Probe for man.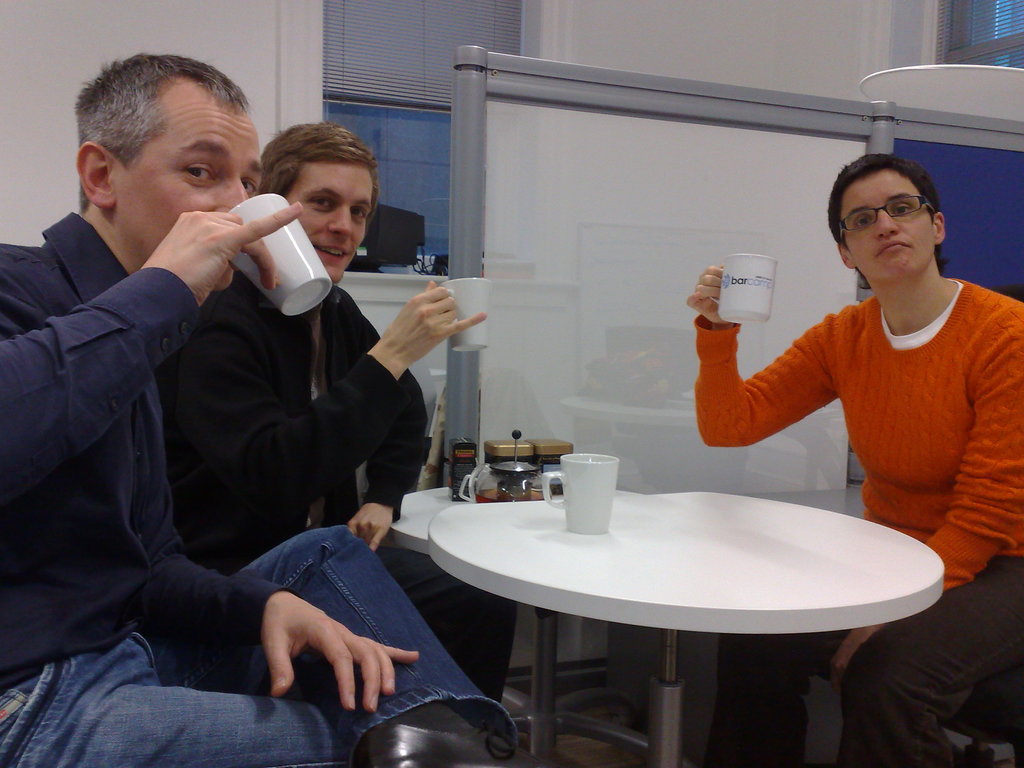
Probe result: [182,122,513,701].
